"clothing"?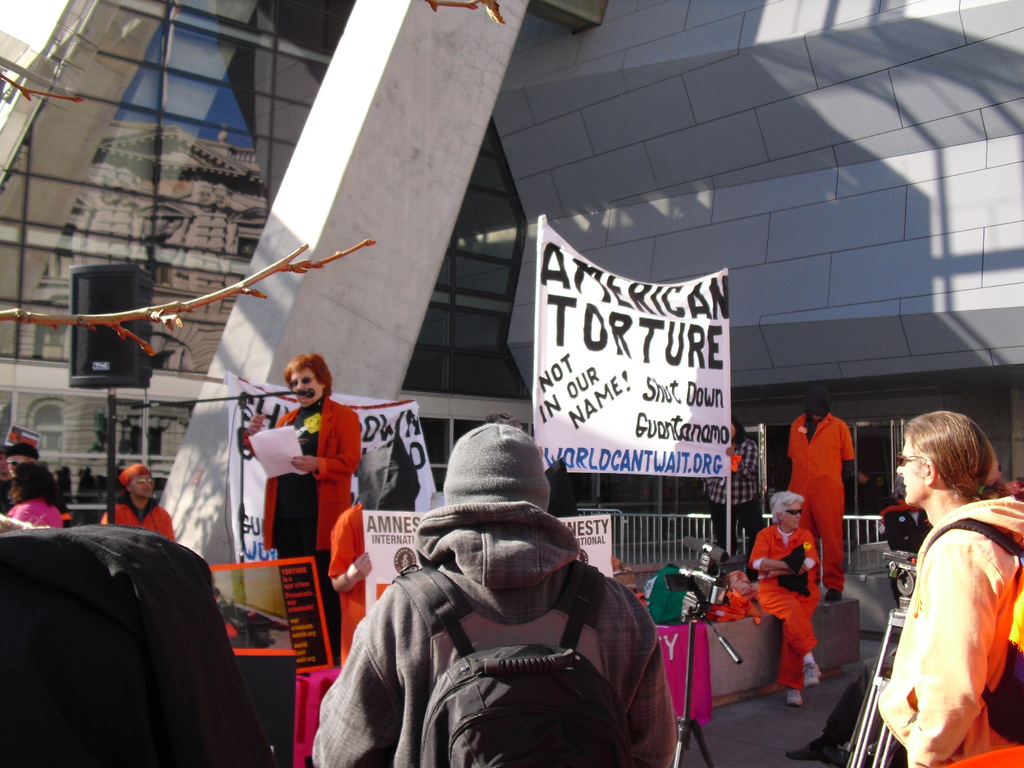
(left=707, top=438, right=765, bottom=577)
